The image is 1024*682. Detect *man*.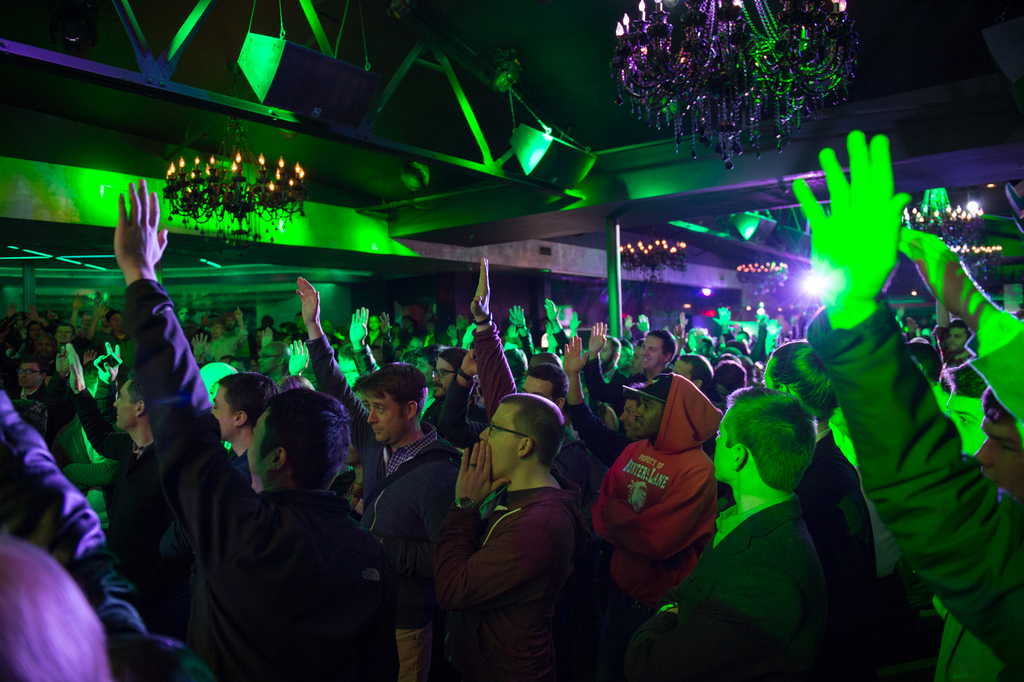
Detection: bbox=(585, 331, 630, 403).
